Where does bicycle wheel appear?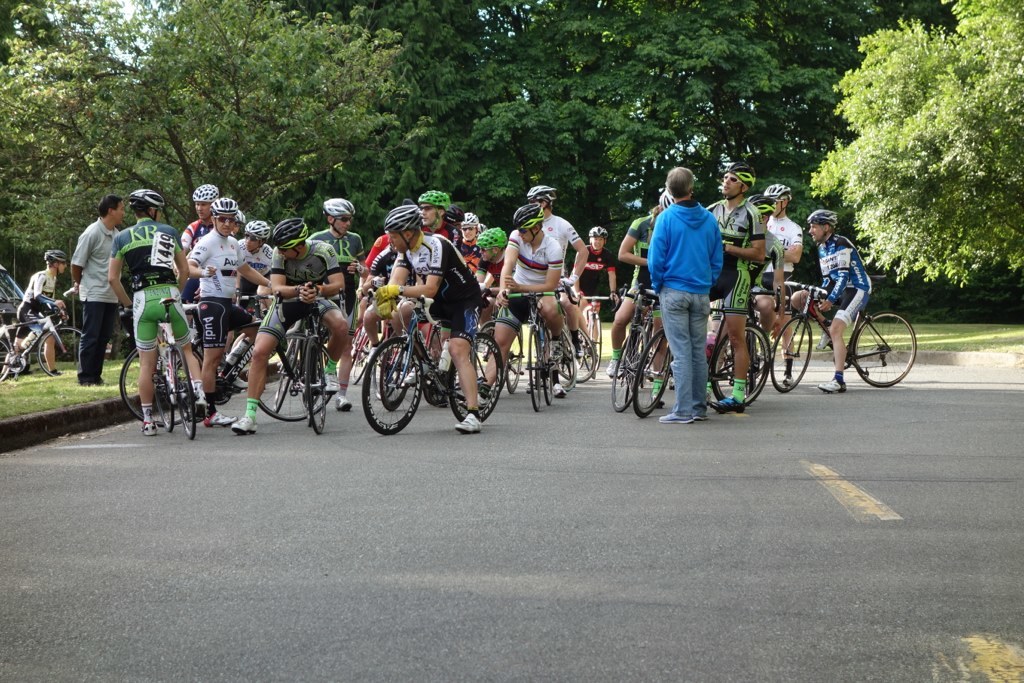
Appears at <region>539, 353, 554, 405</region>.
